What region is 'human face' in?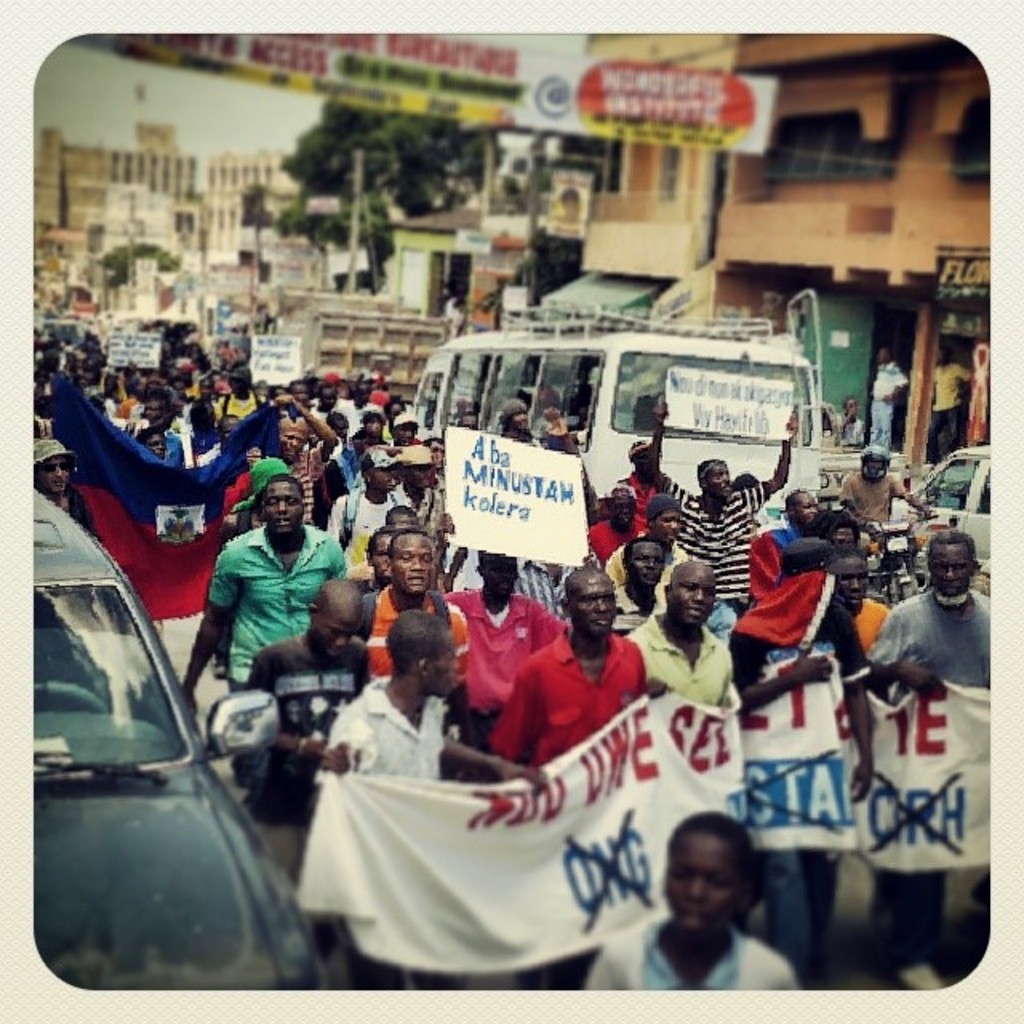
[698,464,725,499].
